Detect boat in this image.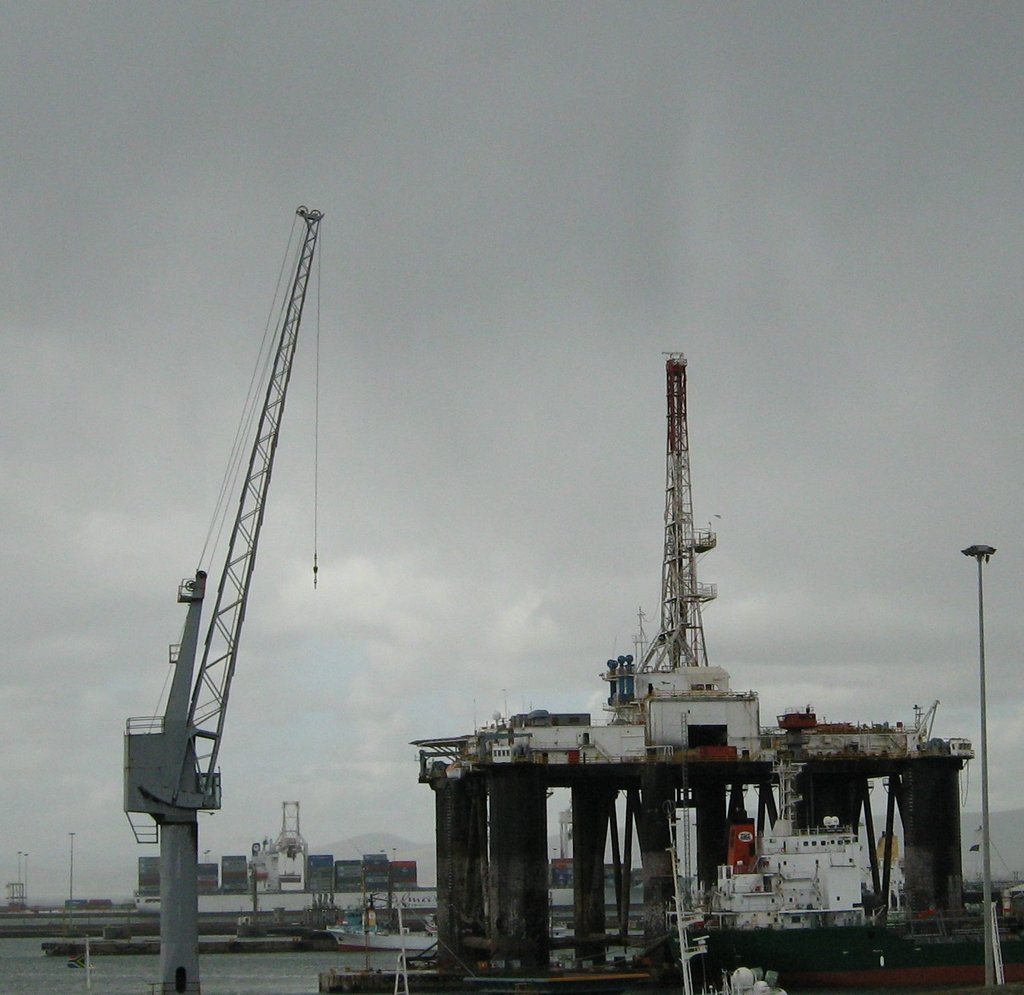
Detection: [660, 766, 1023, 994].
